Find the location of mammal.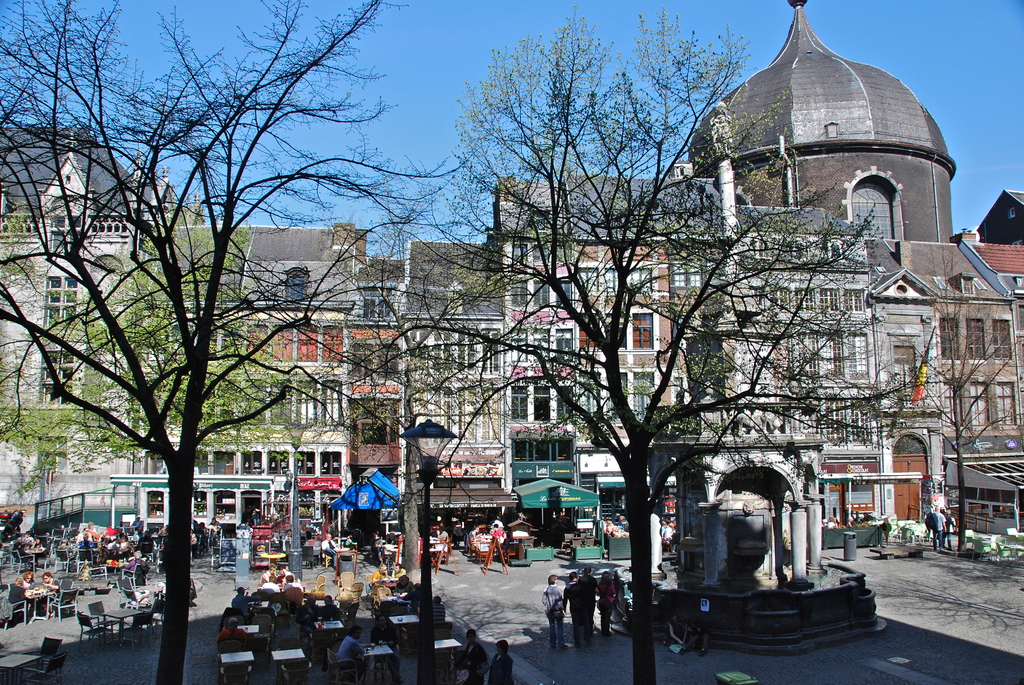
Location: (333,625,366,682).
